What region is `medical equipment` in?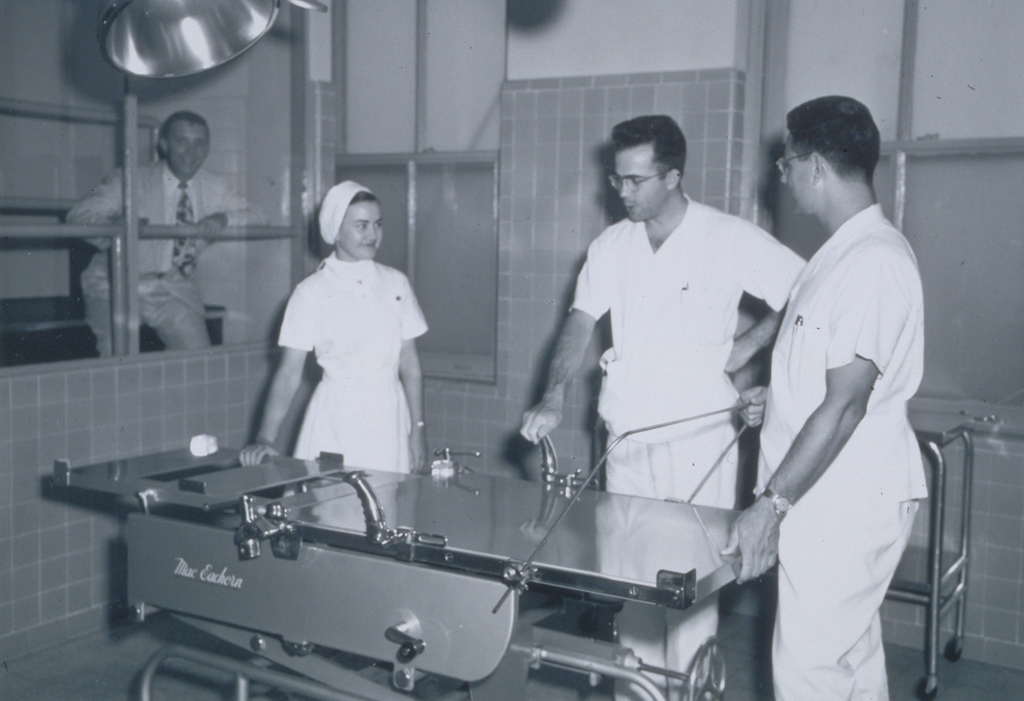
x1=900 y1=400 x2=1007 y2=697.
